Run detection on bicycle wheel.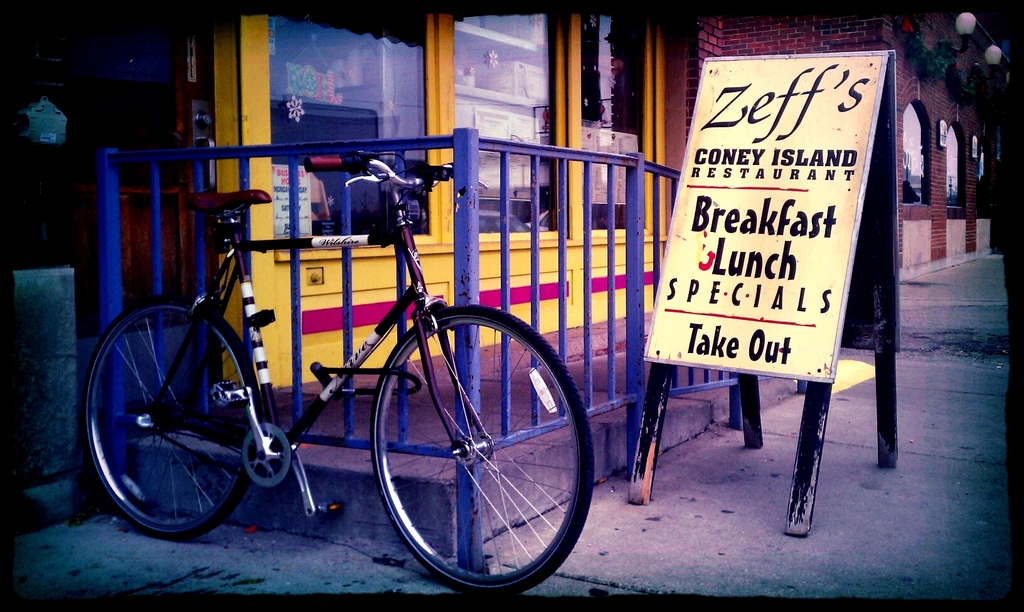
Result: bbox=[83, 297, 261, 542].
